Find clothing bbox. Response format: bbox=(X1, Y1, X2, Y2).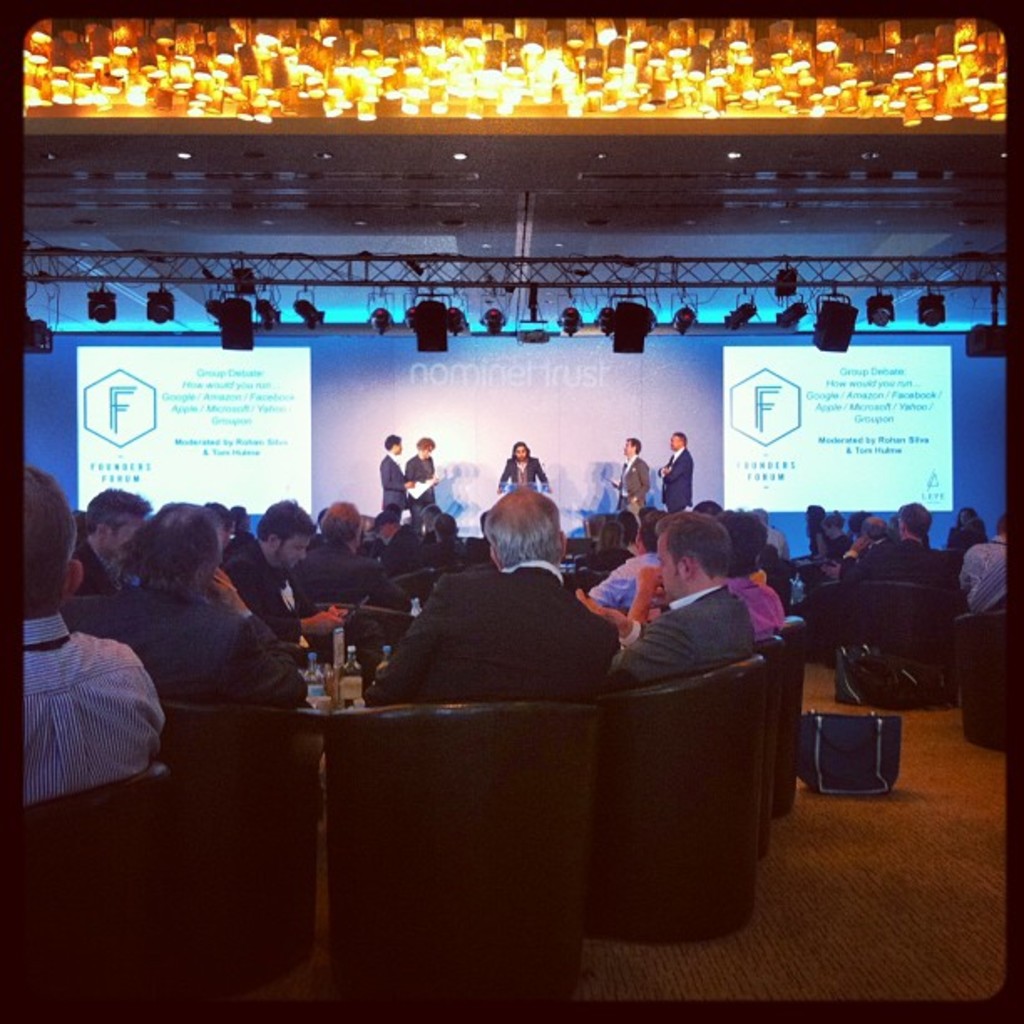
bbox=(228, 527, 259, 552).
